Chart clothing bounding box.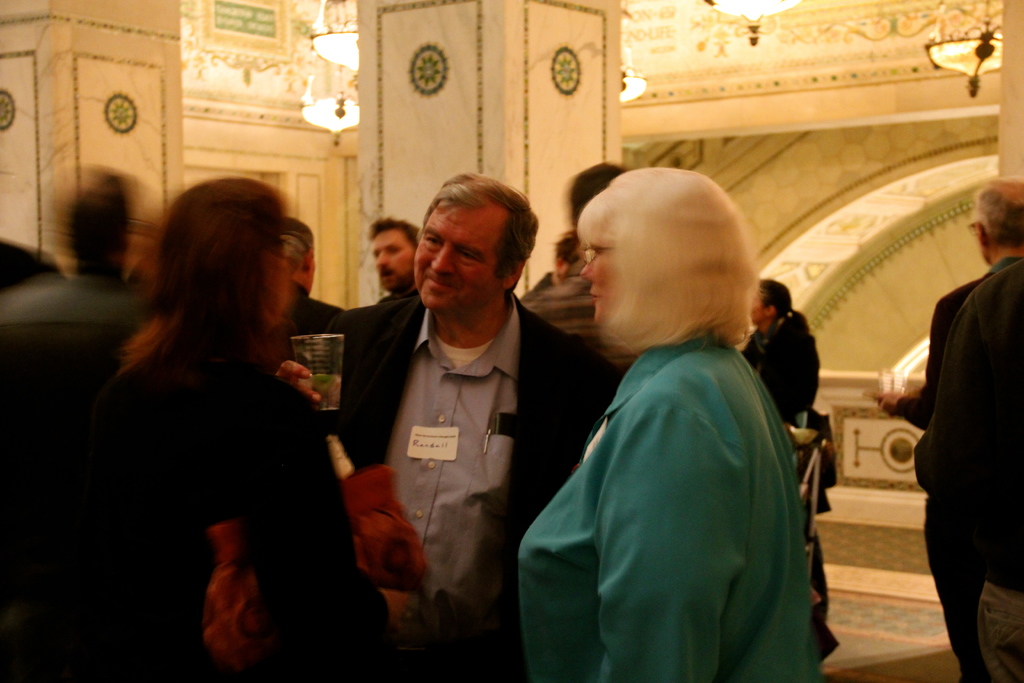
Charted: <box>520,335,833,679</box>.
